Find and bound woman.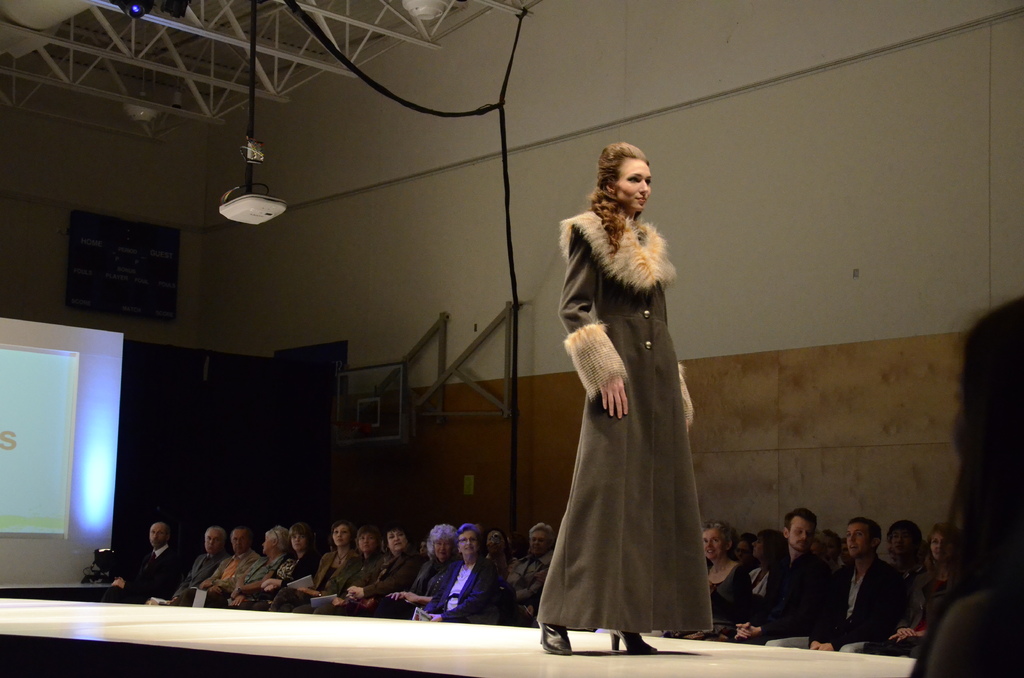
Bound: select_region(887, 517, 929, 572).
